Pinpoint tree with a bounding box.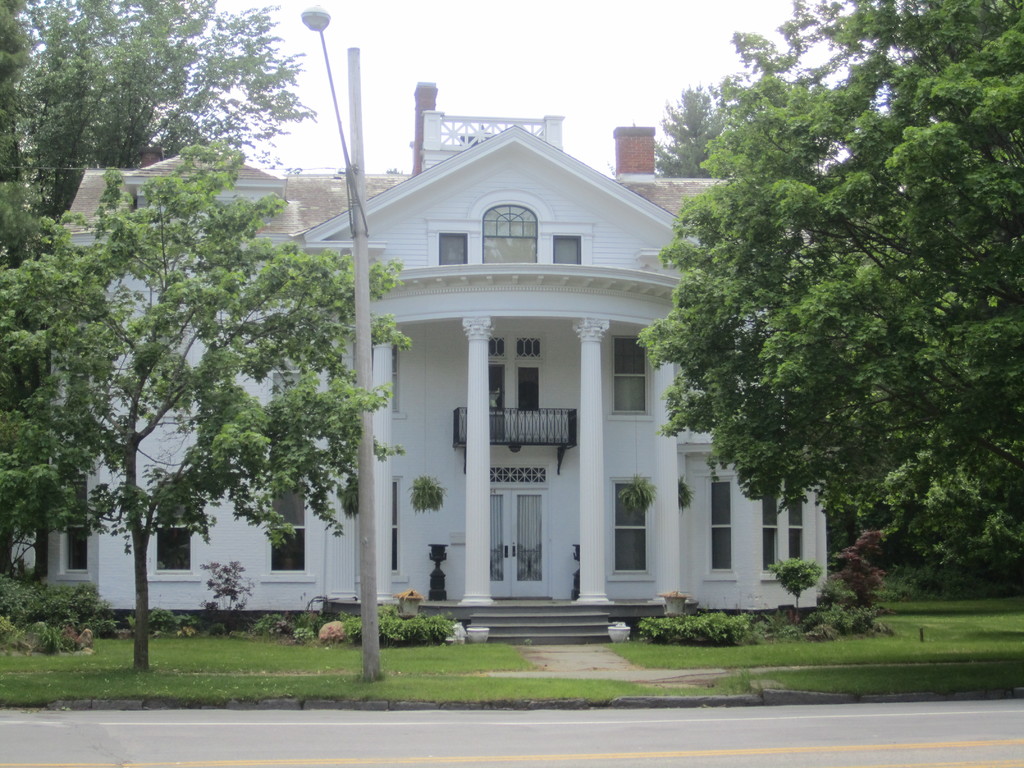
768,554,821,623.
